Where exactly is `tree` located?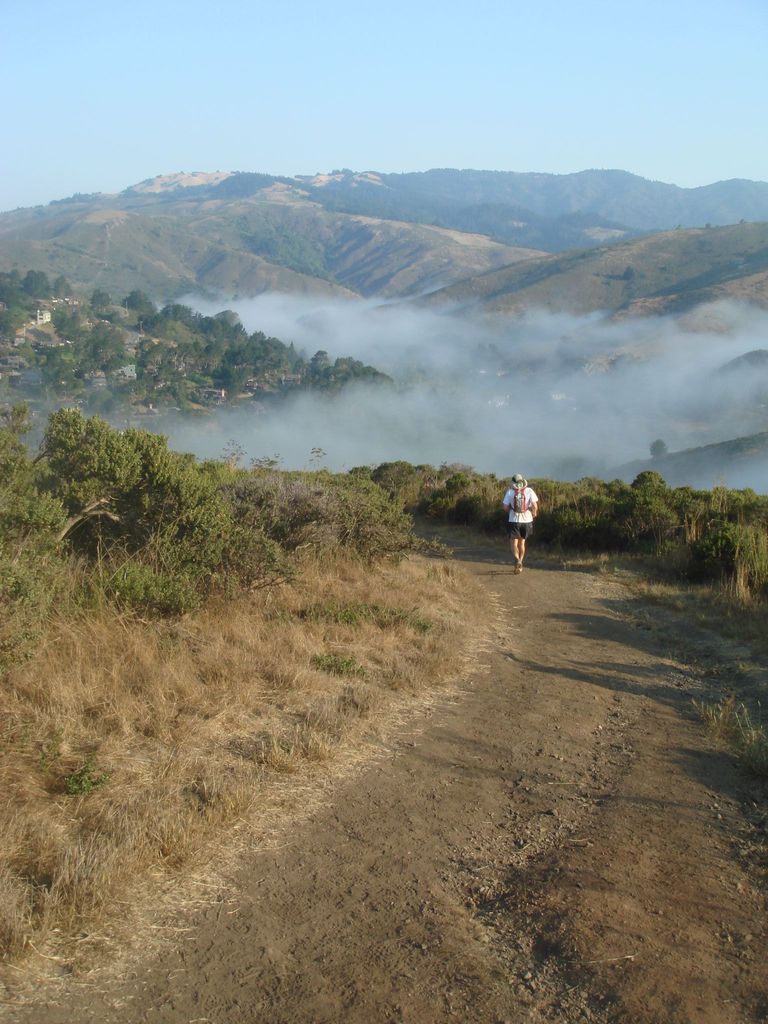
Its bounding box is crop(0, 262, 385, 408).
